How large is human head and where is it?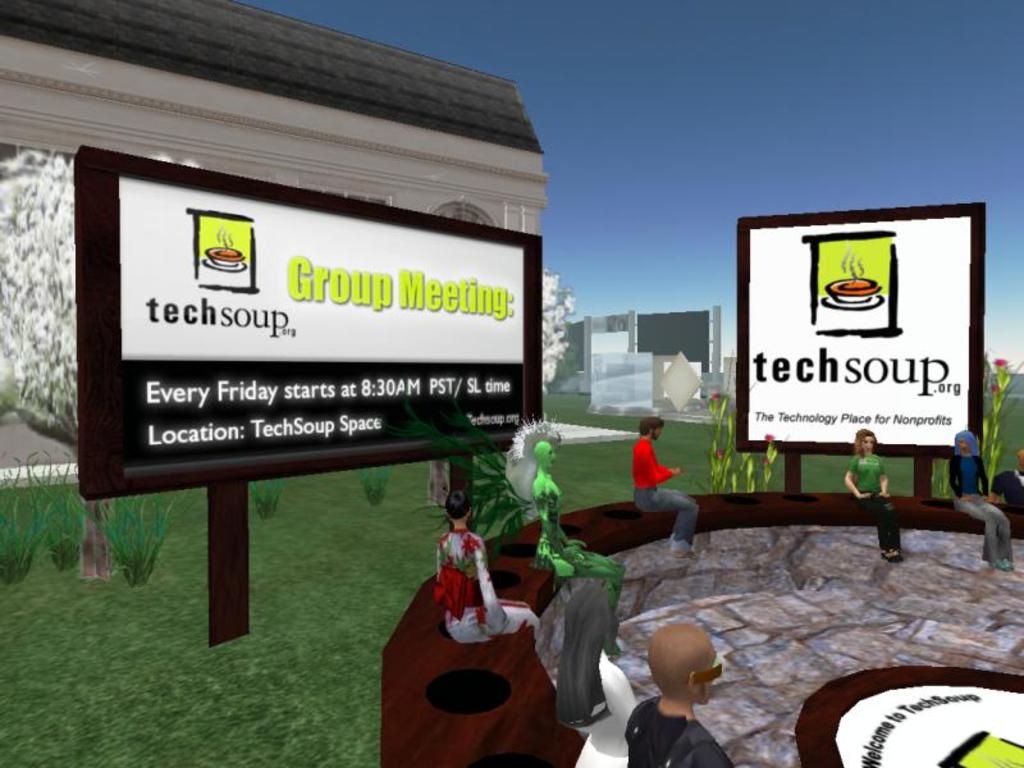
Bounding box: {"x1": 536, "y1": 440, "x2": 558, "y2": 472}.
